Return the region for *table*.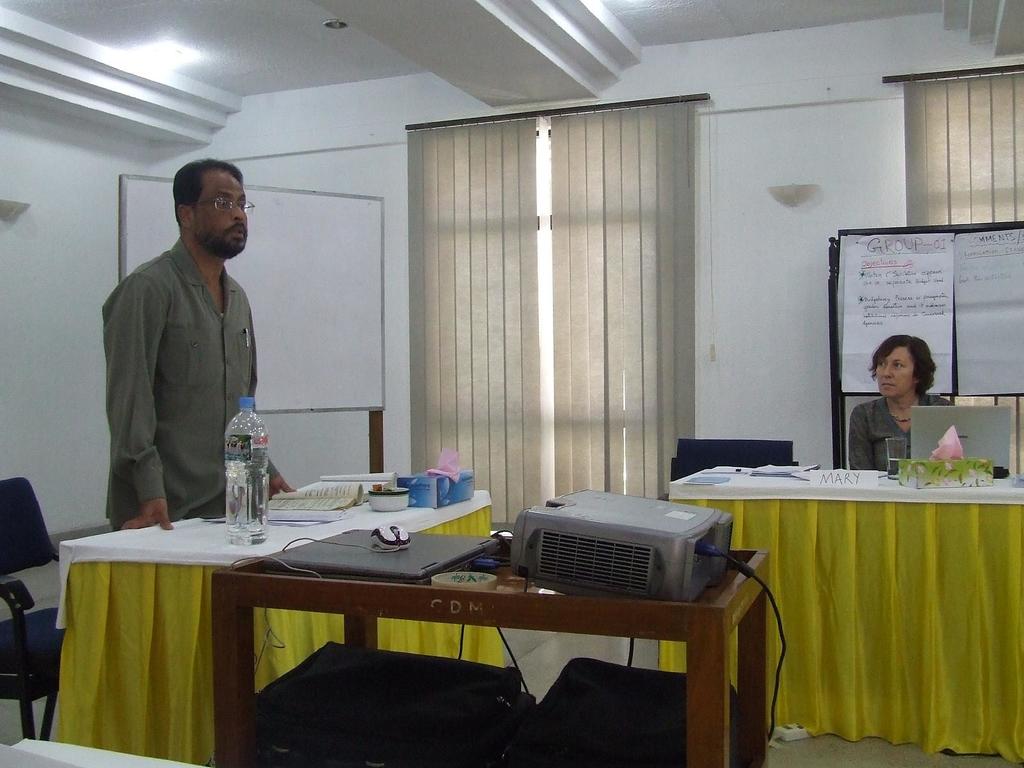
bbox(211, 553, 773, 767).
